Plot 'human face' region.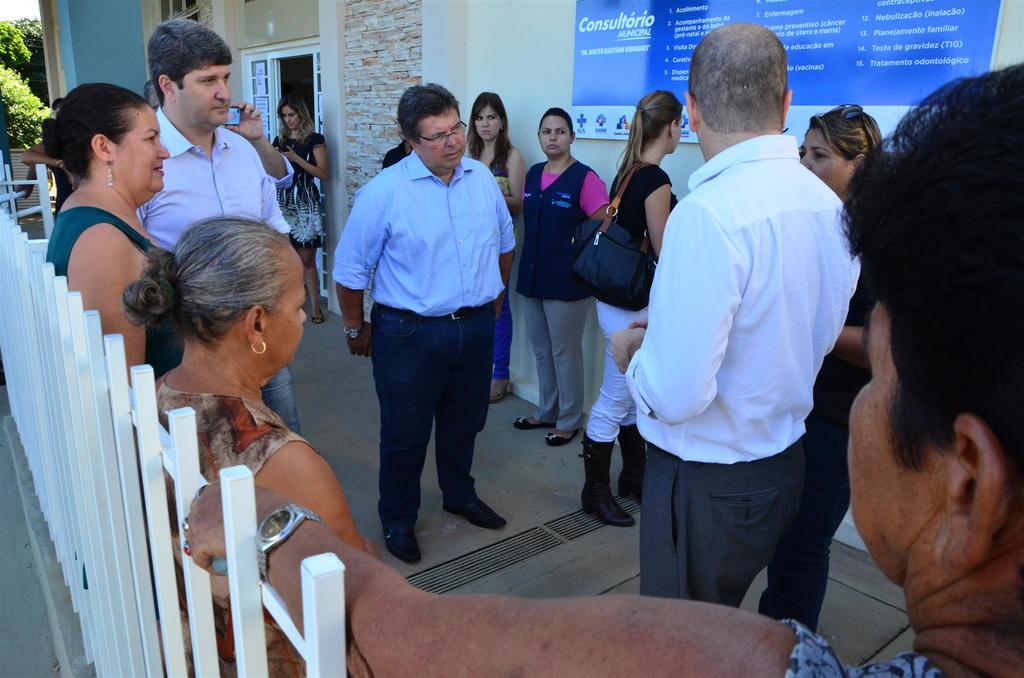
Plotted at rect(673, 117, 683, 155).
